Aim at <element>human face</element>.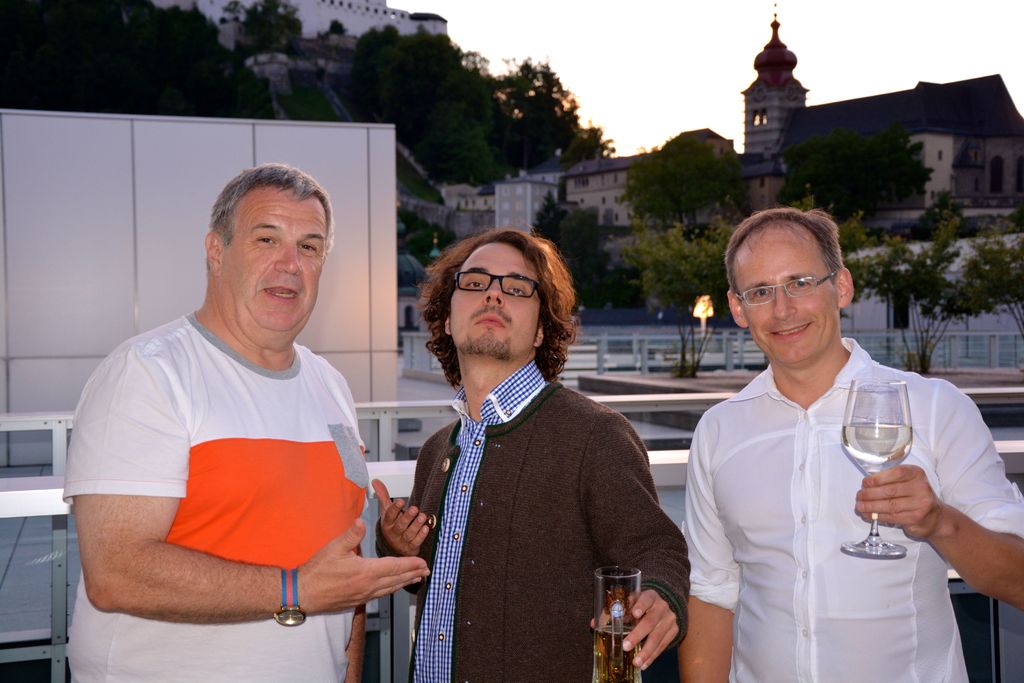
Aimed at BBox(729, 227, 834, 363).
